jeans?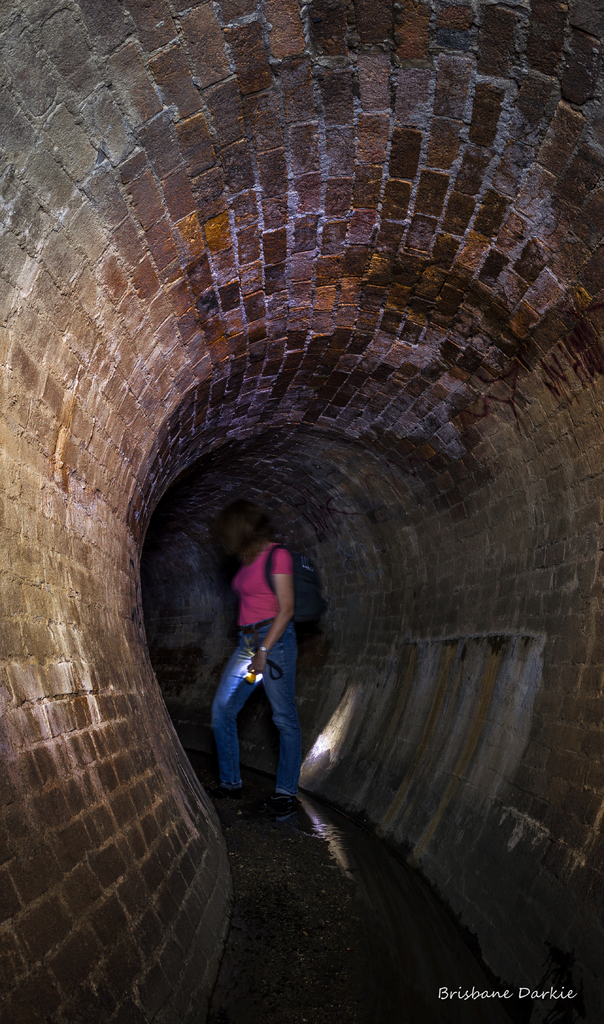
BBox(206, 623, 303, 804)
